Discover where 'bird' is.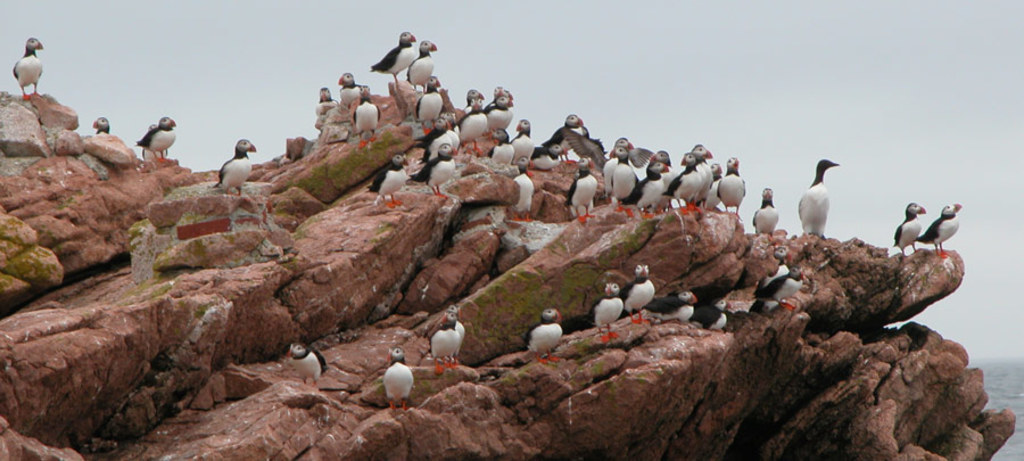
Discovered at (x1=139, y1=121, x2=163, y2=167).
